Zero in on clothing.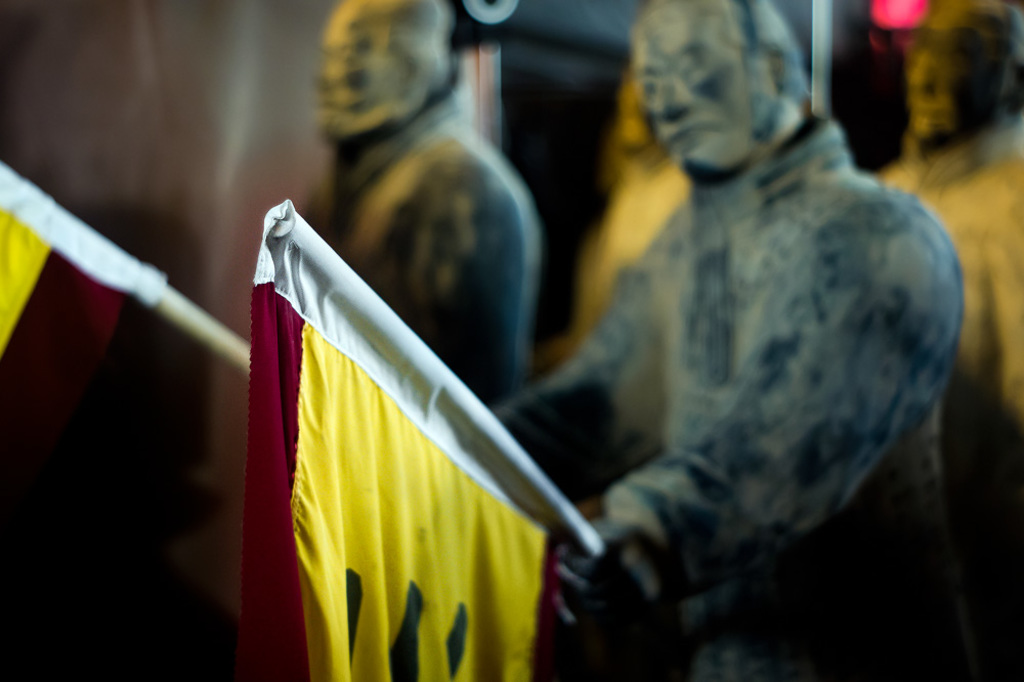
Zeroed in: select_region(501, 118, 964, 681).
